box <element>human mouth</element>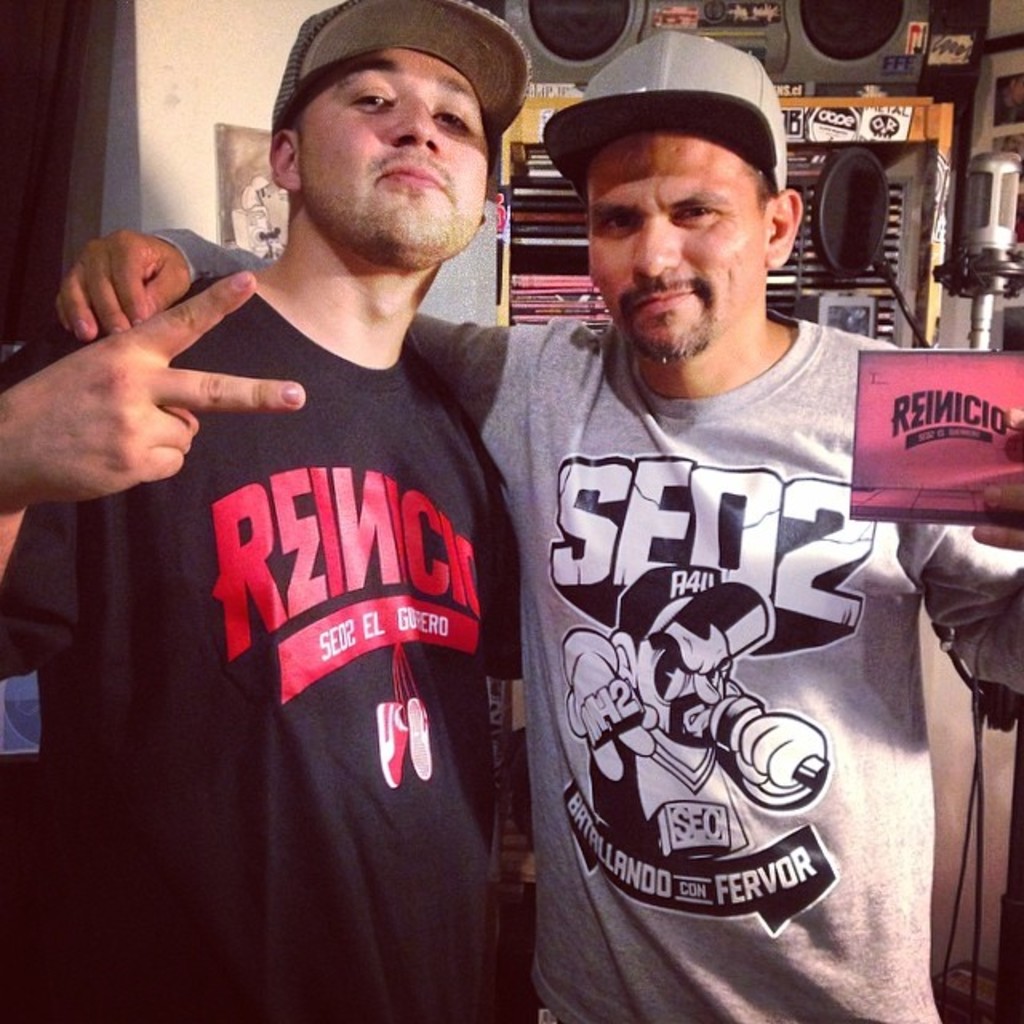
624:283:698:323
